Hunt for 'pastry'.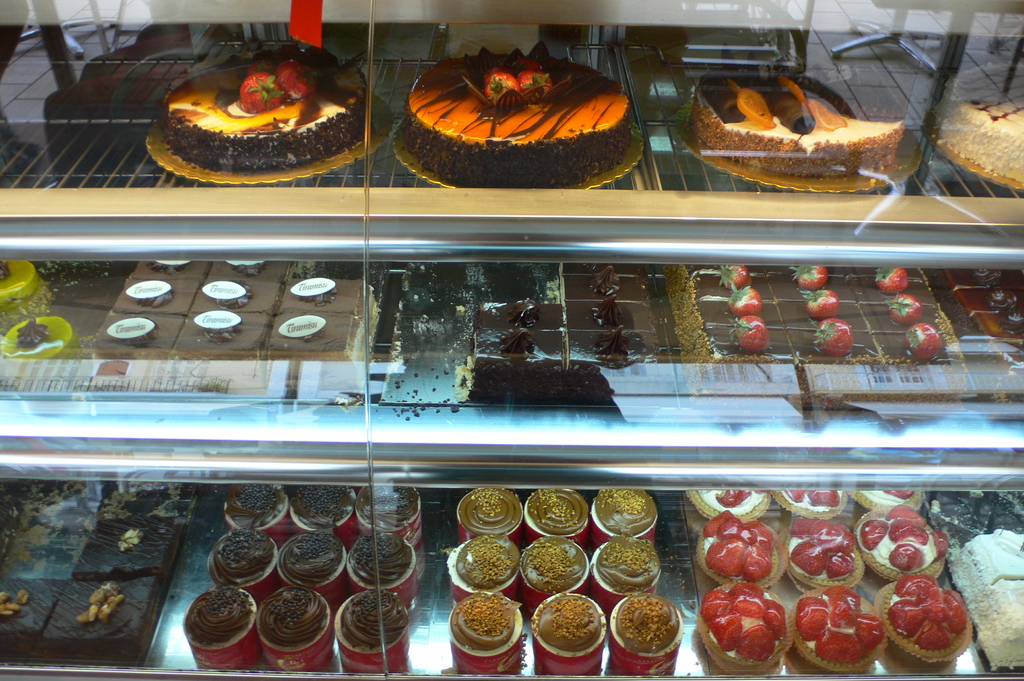
Hunted down at <bbox>611, 593, 684, 675</bbox>.
